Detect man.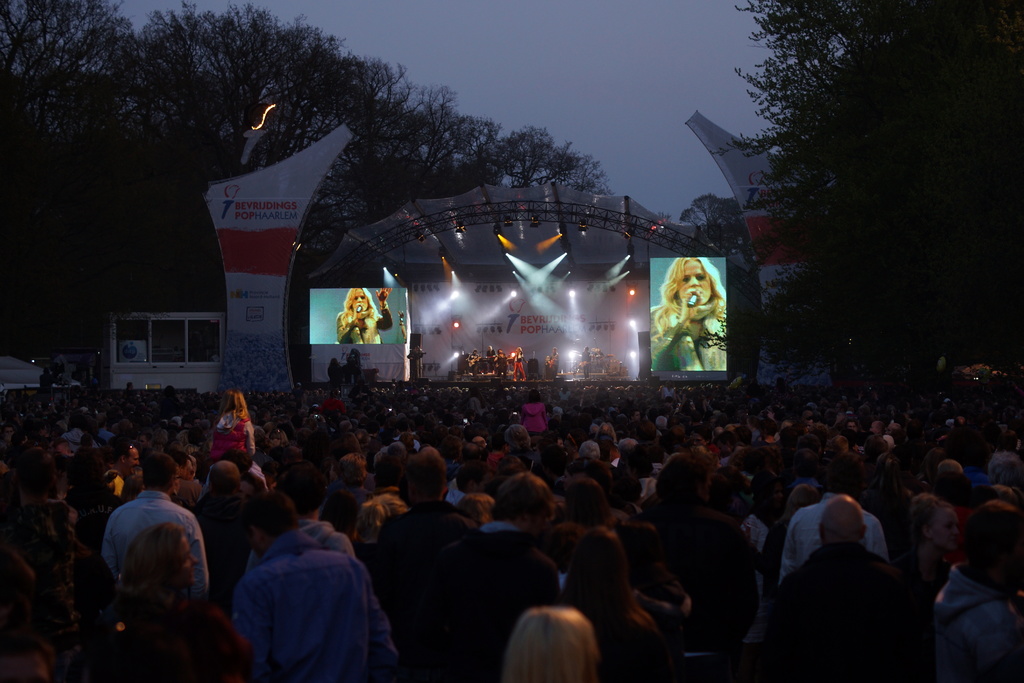
Detected at (left=237, top=495, right=399, bottom=682).
